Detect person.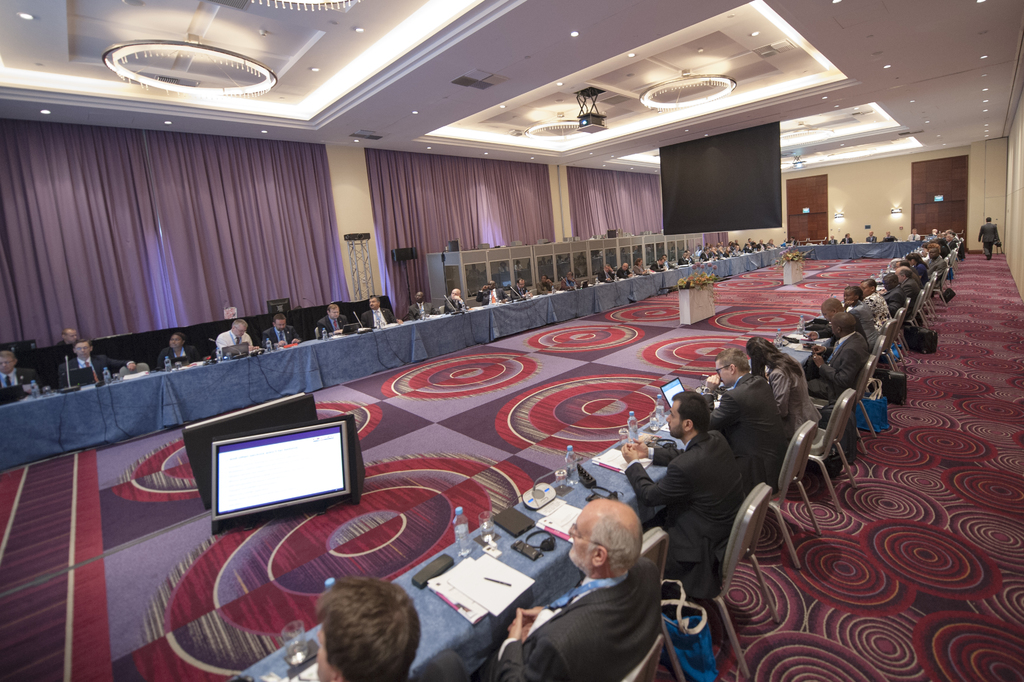
Detected at [719, 246, 732, 261].
